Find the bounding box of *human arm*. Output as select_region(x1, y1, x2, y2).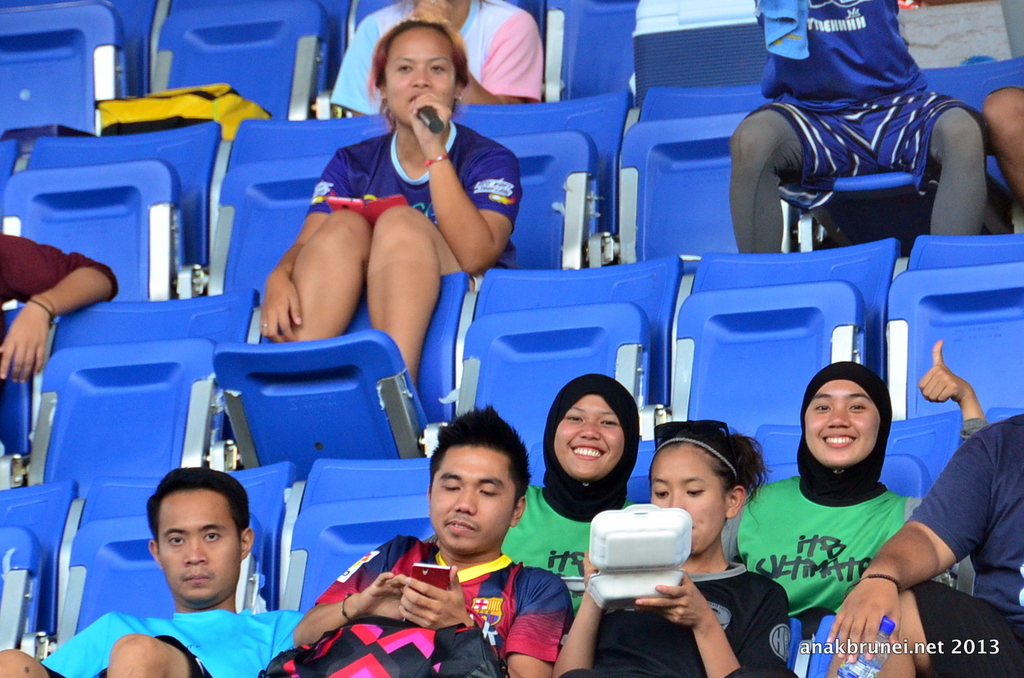
select_region(288, 538, 407, 649).
